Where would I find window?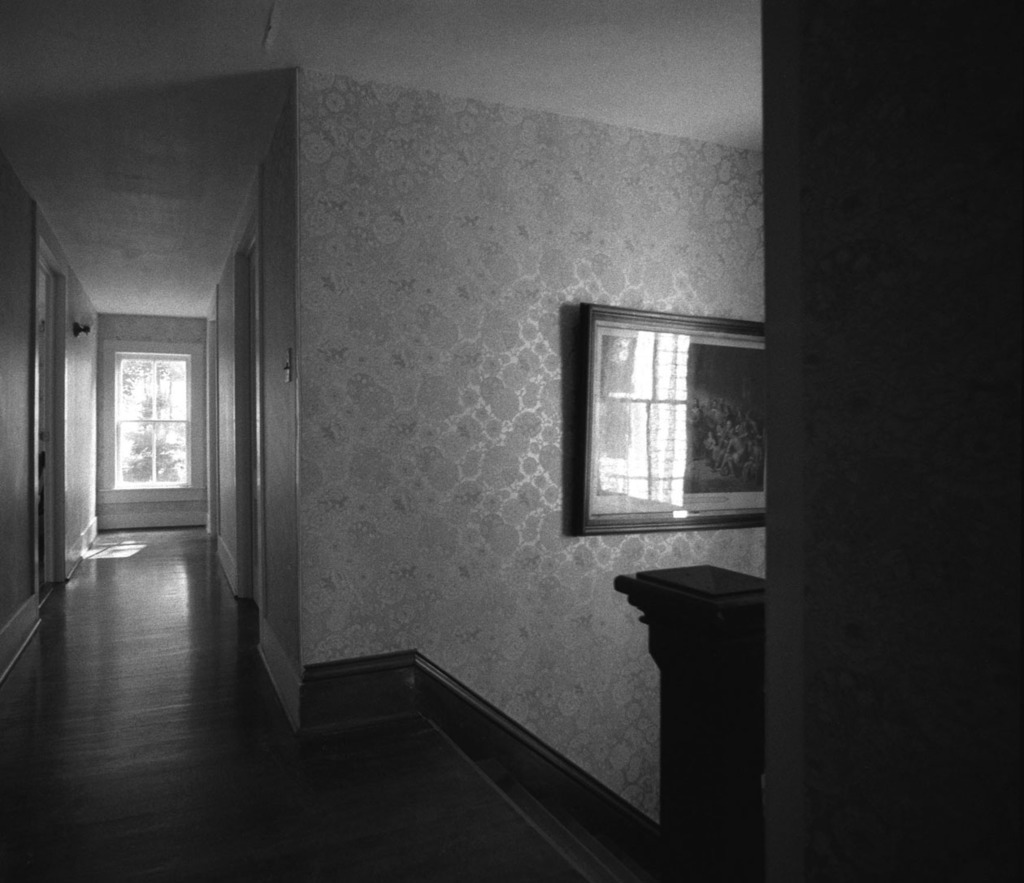
At bbox=(92, 333, 197, 495).
